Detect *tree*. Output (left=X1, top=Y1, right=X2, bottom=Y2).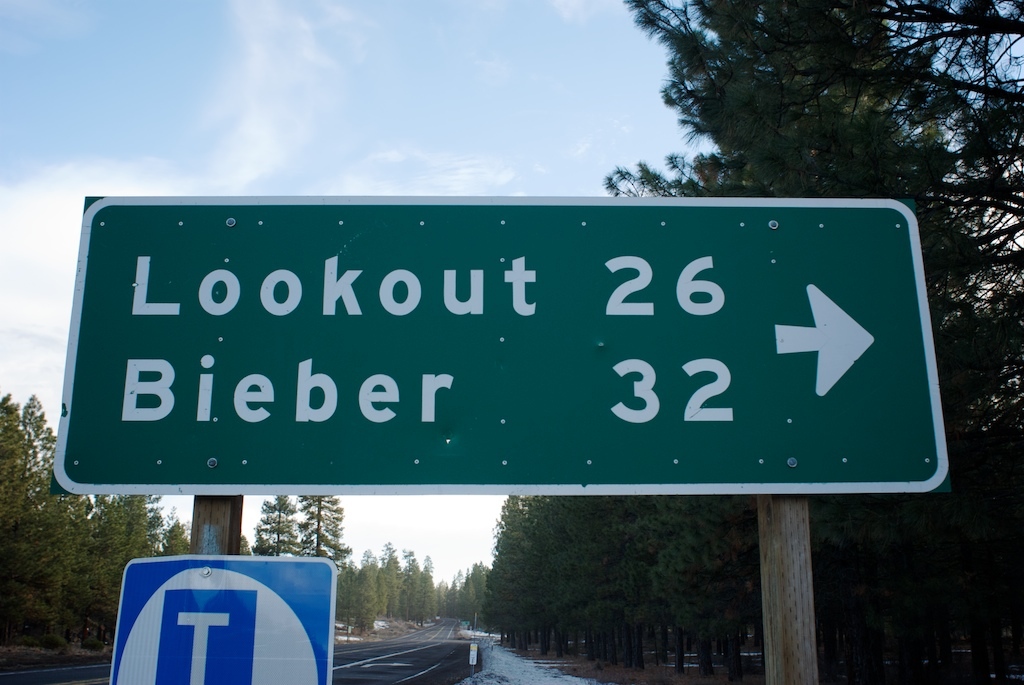
(left=397, top=558, right=421, bottom=618).
